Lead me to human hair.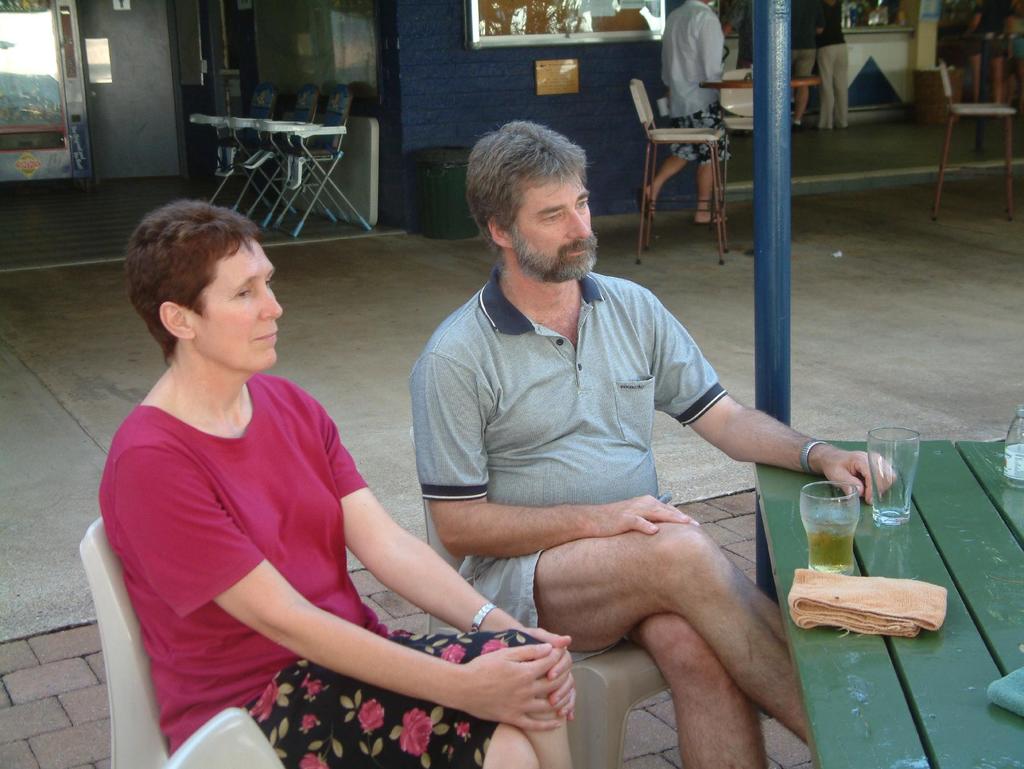
Lead to [x1=125, y1=197, x2=274, y2=375].
